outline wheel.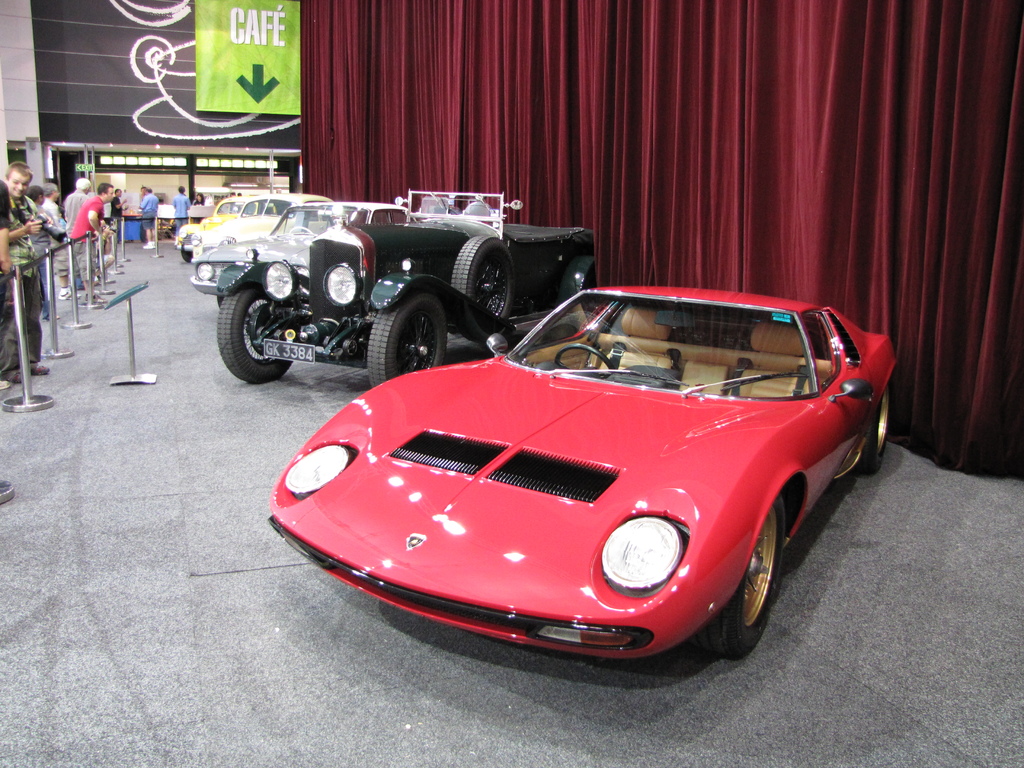
Outline: bbox=(691, 490, 790, 660).
